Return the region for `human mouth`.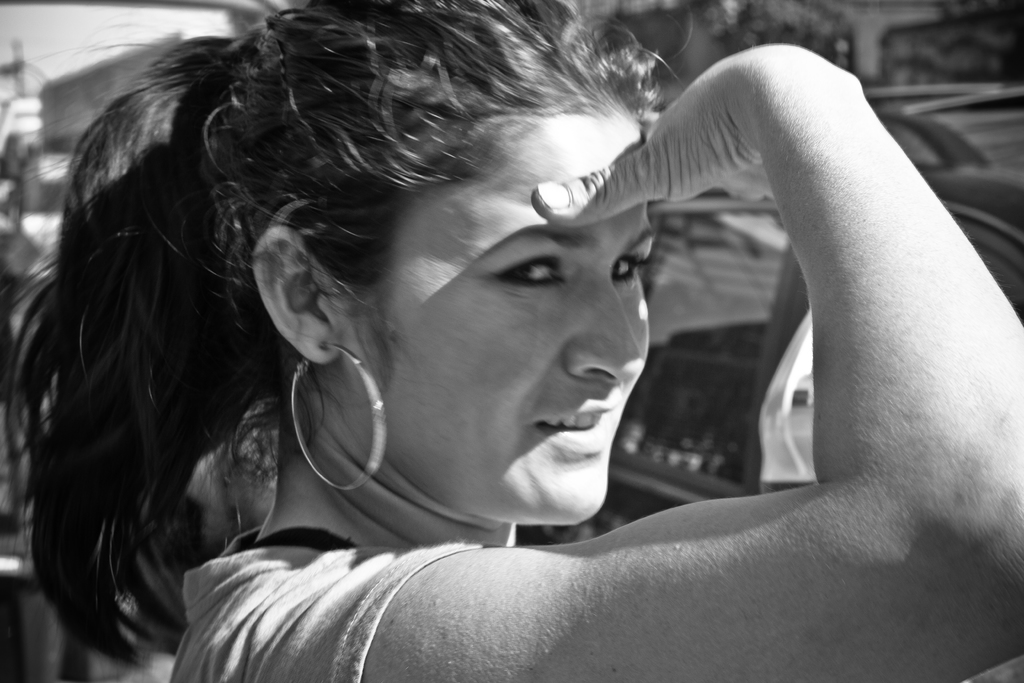
(left=533, top=399, right=616, bottom=456).
